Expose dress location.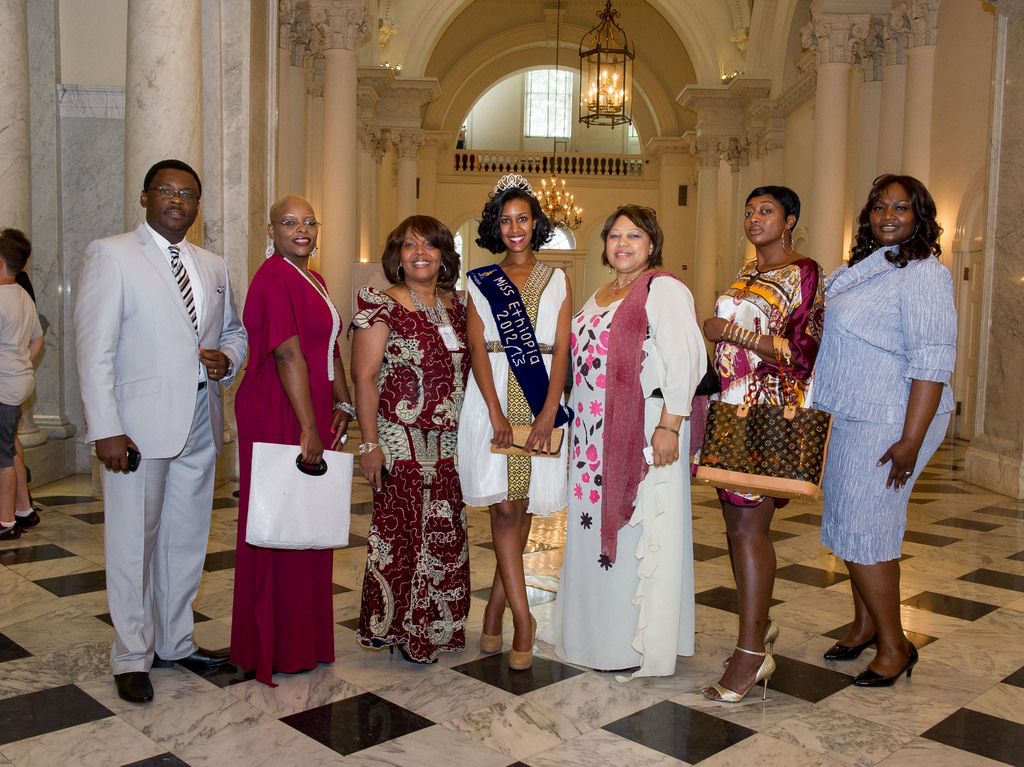
Exposed at locate(343, 287, 471, 666).
